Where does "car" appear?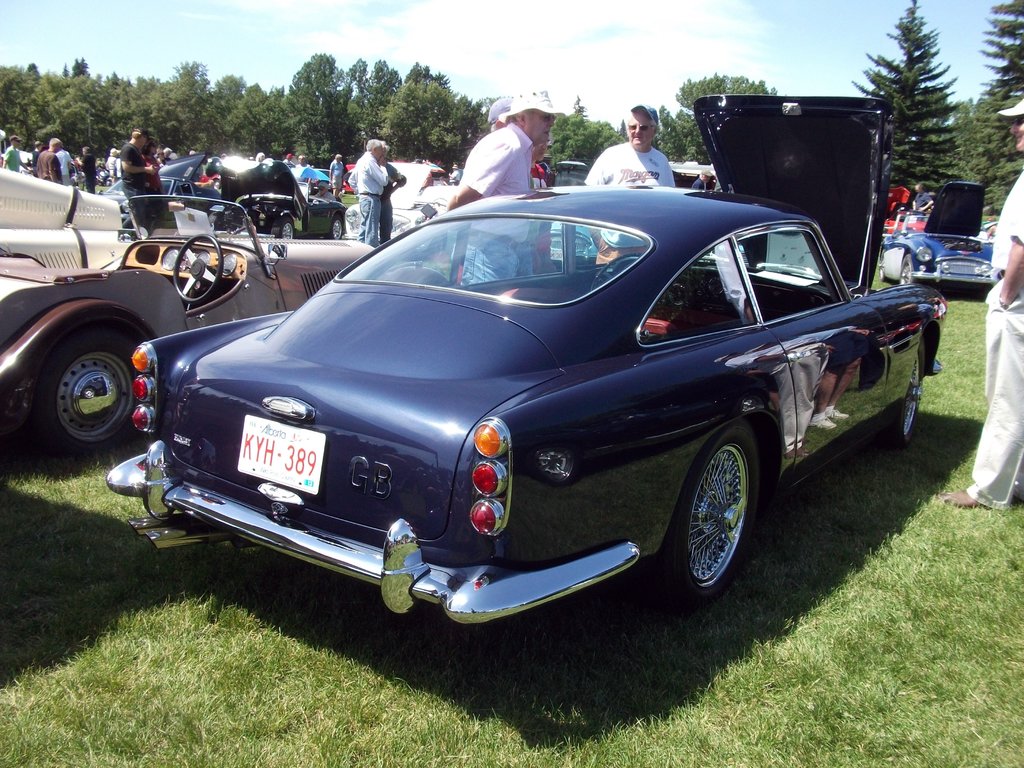
Appears at [880, 179, 1005, 291].
